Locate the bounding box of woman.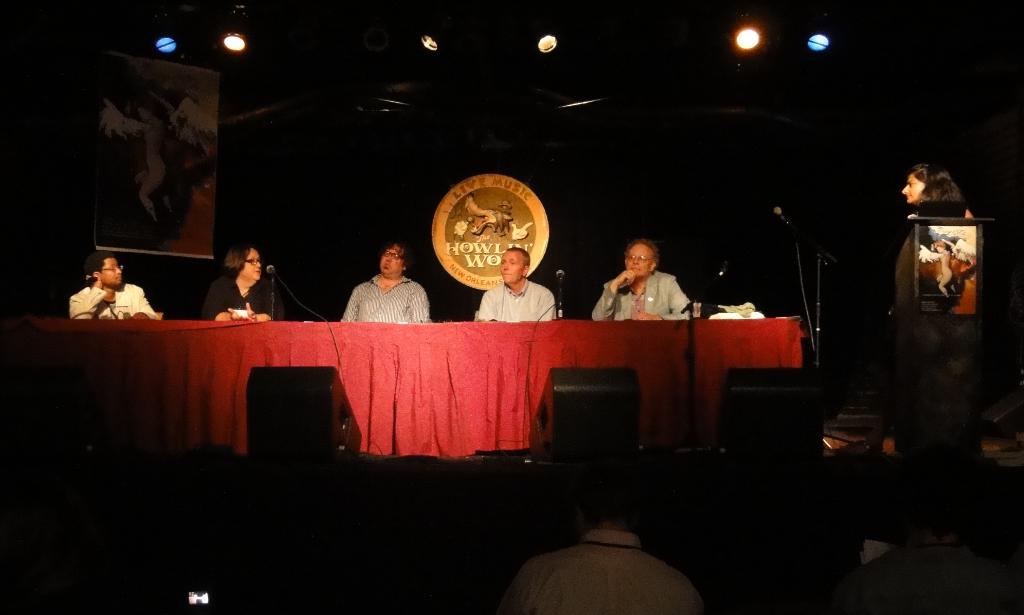
Bounding box: <box>898,174,968,344</box>.
